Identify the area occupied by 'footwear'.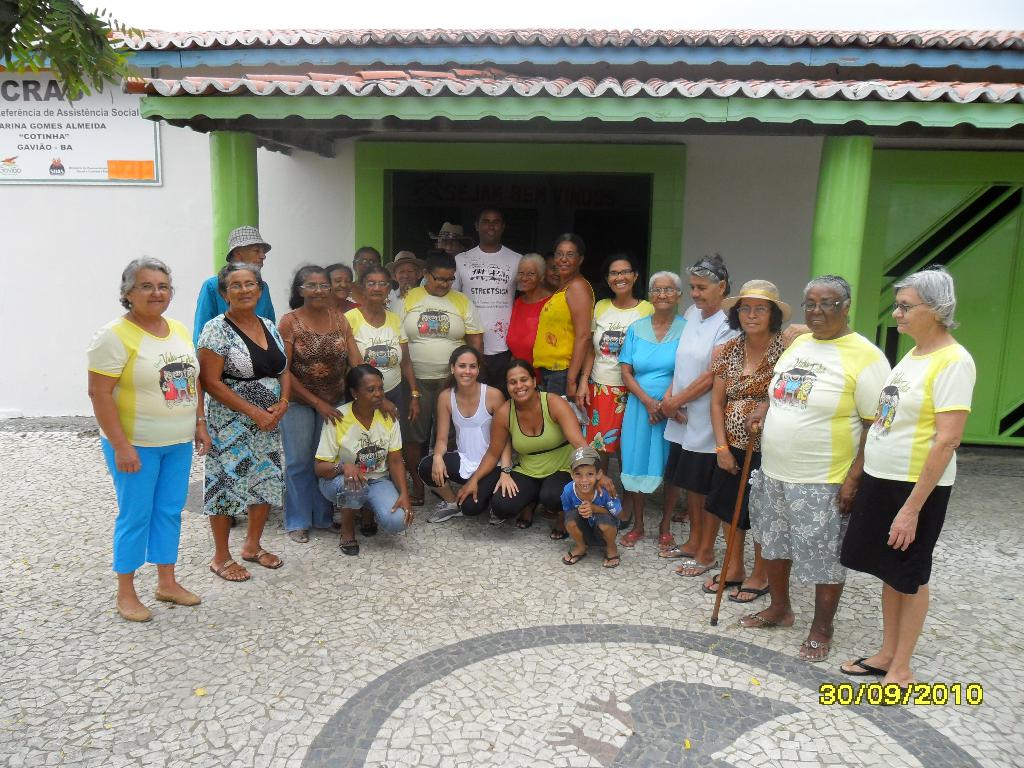
Area: [left=840, top=651, right=888, bottom=678].
